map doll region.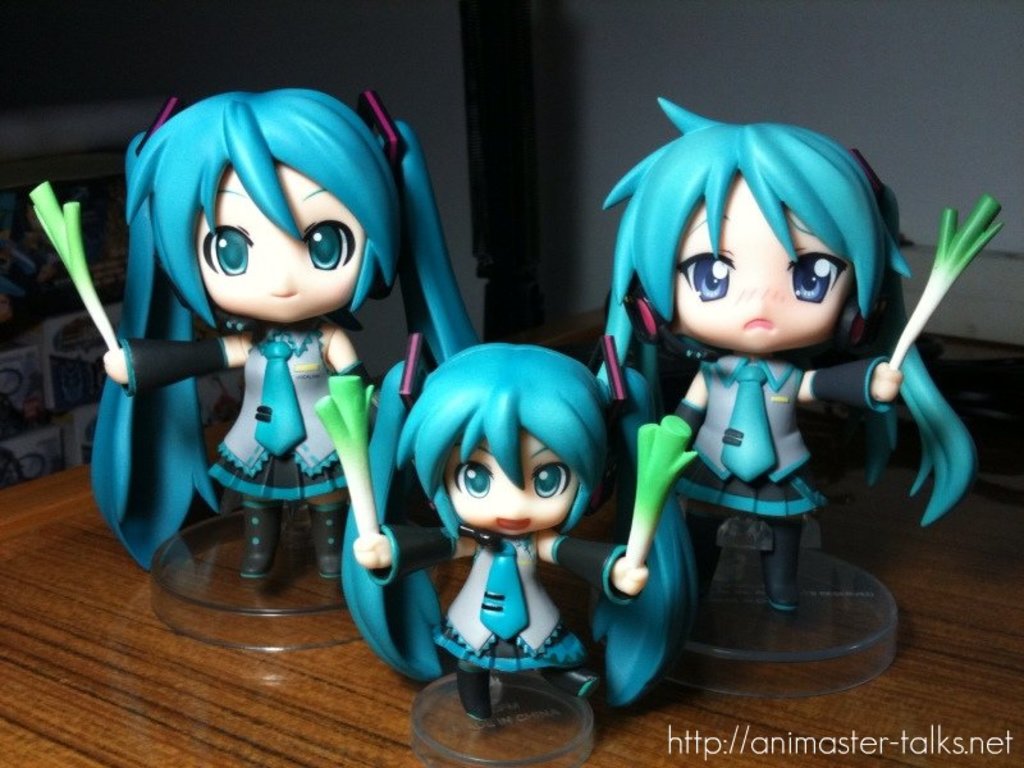
Mapped to (left=323, top=338, right=705, bottom=716).
